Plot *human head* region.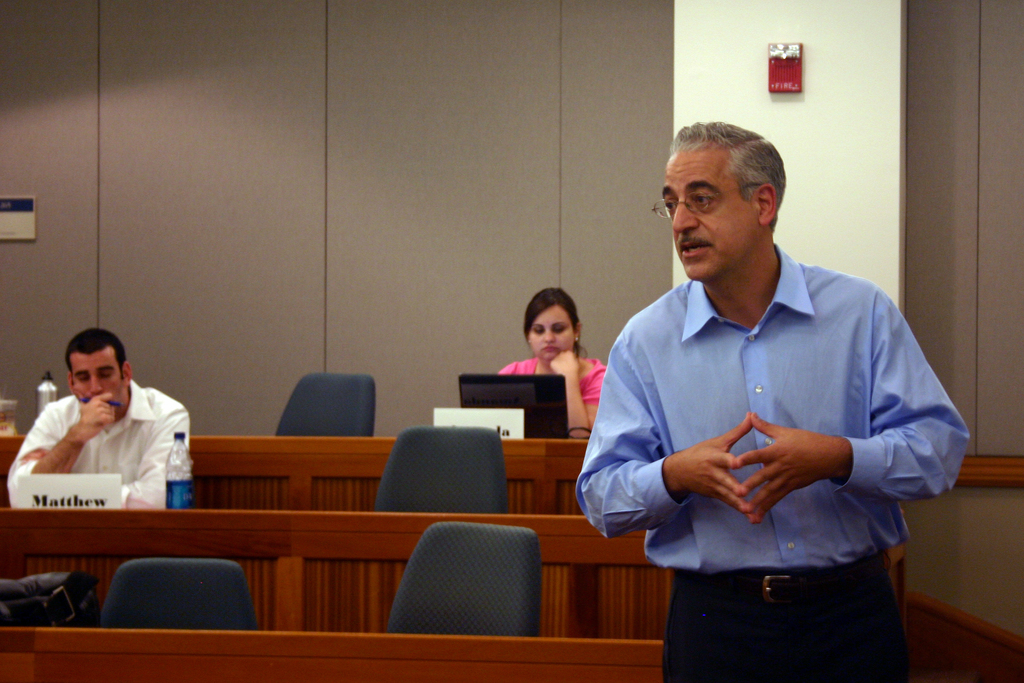
Plotted at bbox(64, 327, 135, 414).
